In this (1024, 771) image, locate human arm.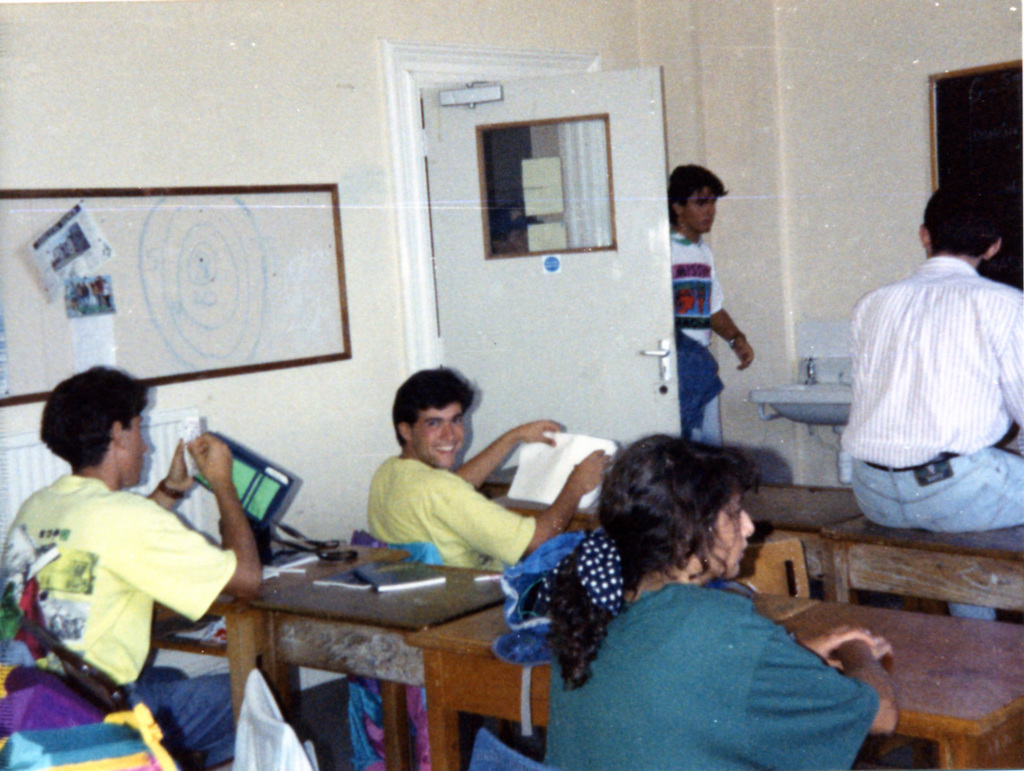
Bounding box: (146,434,199,509).
